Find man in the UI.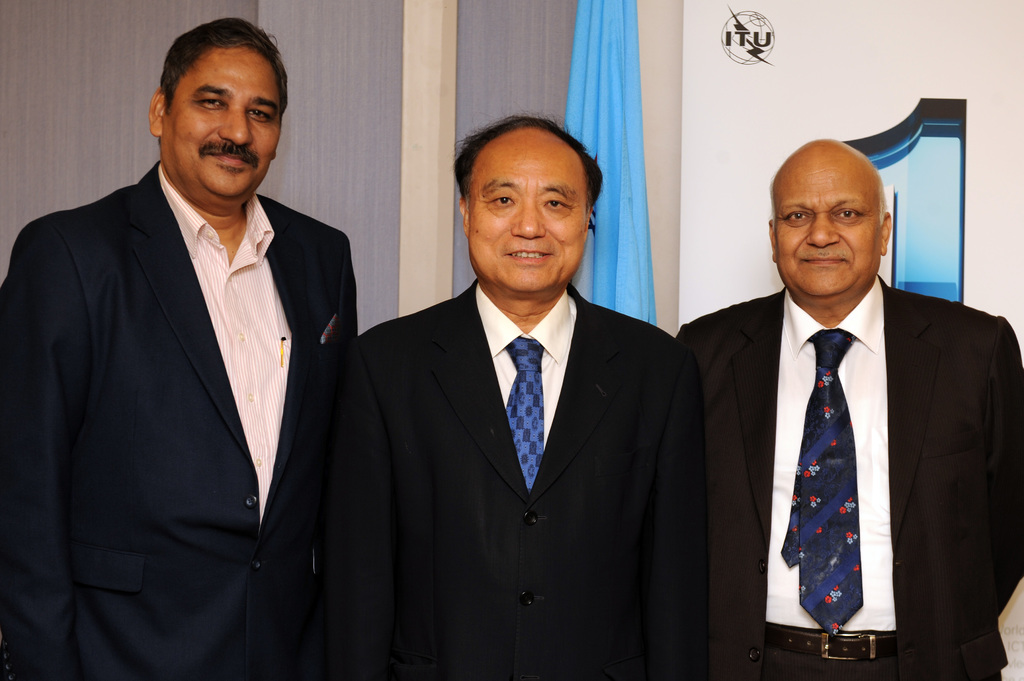
UI element at [left=0, top=20, right=360, bottom=680].
